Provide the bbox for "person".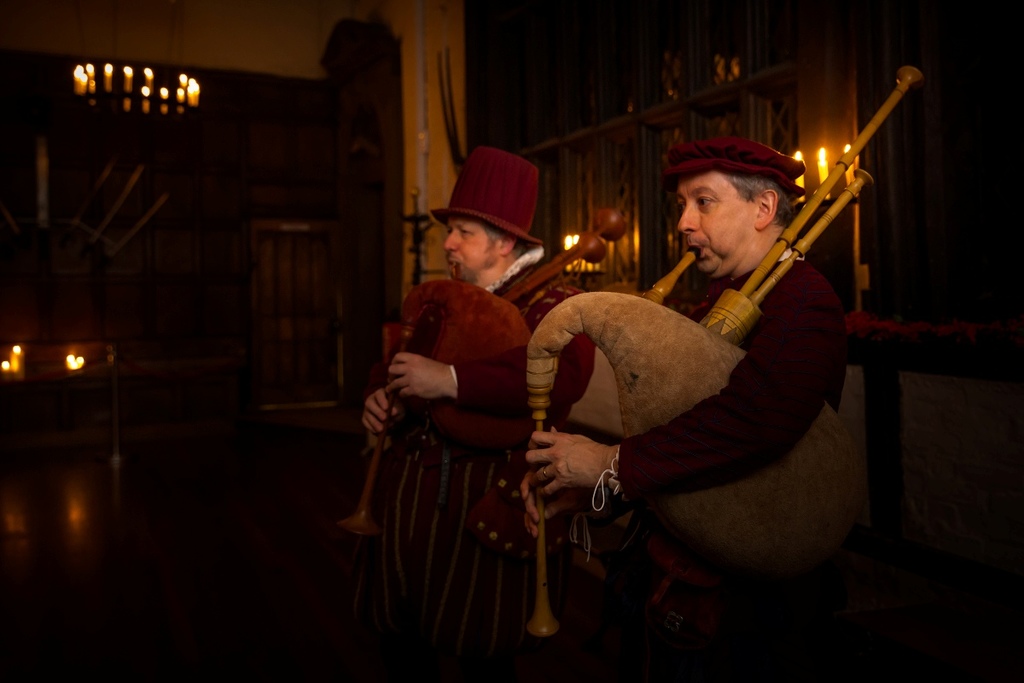
x1=359, y1=147, x2=588, y2=682.
